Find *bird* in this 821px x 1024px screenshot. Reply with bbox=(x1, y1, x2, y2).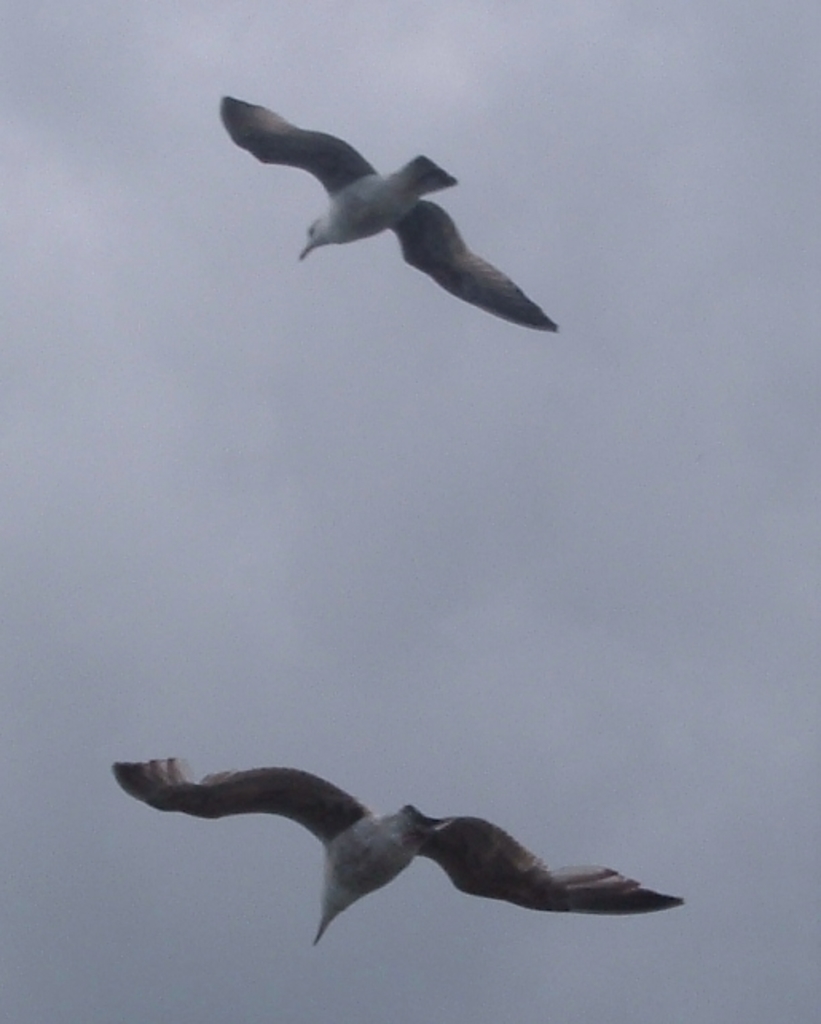
bbox=(121, 766, 668, 943).
